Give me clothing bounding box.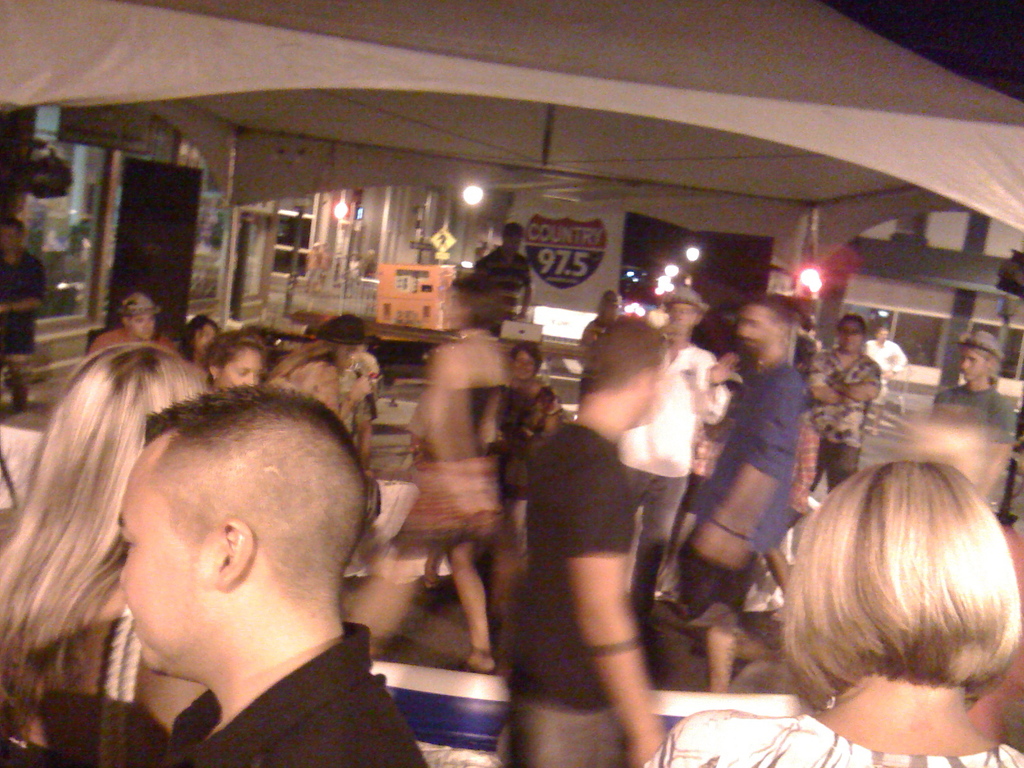
(left=682, top=355, right=792, bottom=563).
